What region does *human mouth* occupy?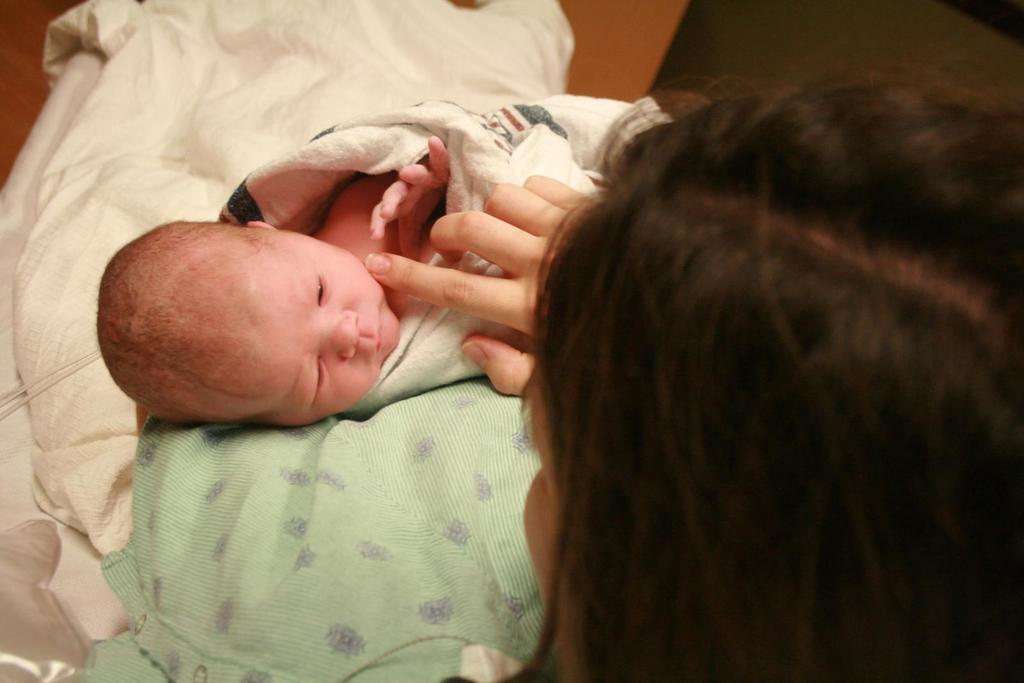
378, 307, 381, 350.
